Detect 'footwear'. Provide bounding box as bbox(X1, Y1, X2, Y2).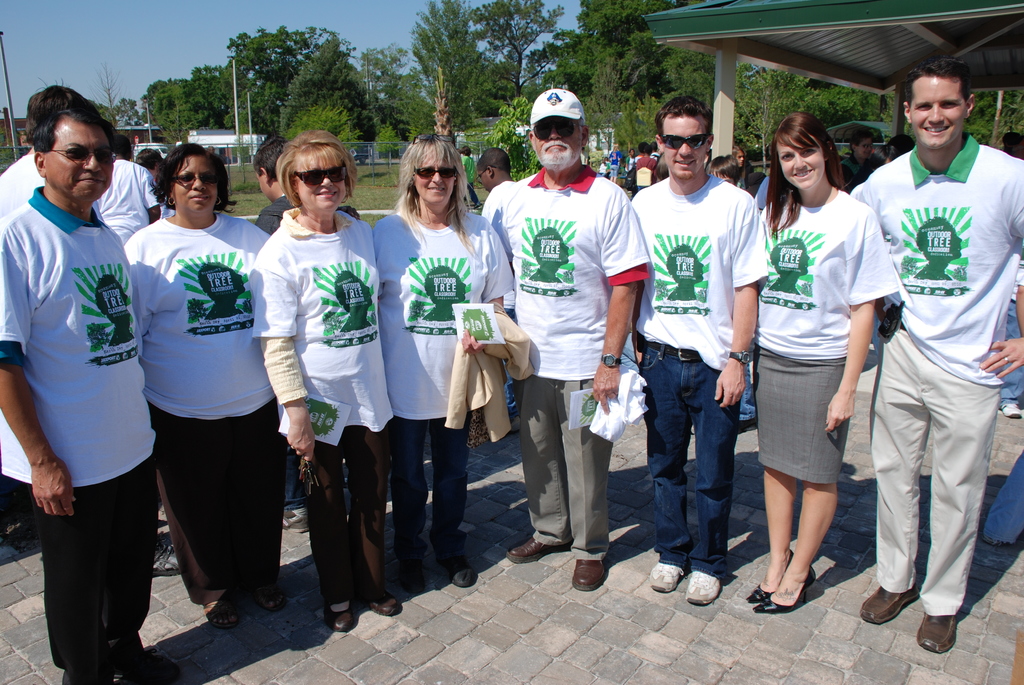
bbox(321, 602, 357, 629).
